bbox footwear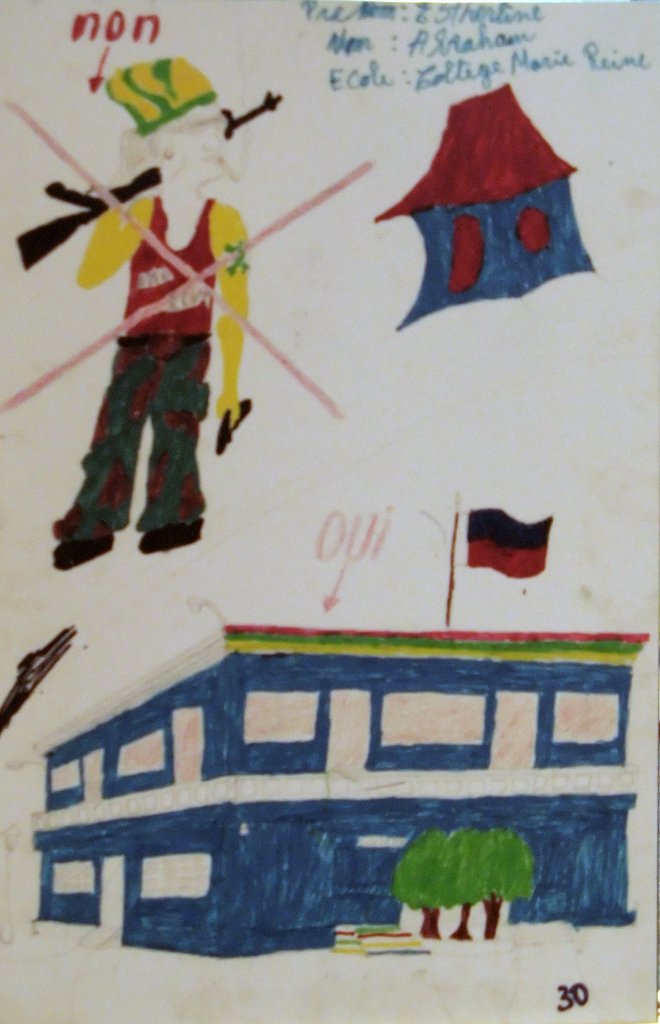
rect(38, 520, 106, 562)
